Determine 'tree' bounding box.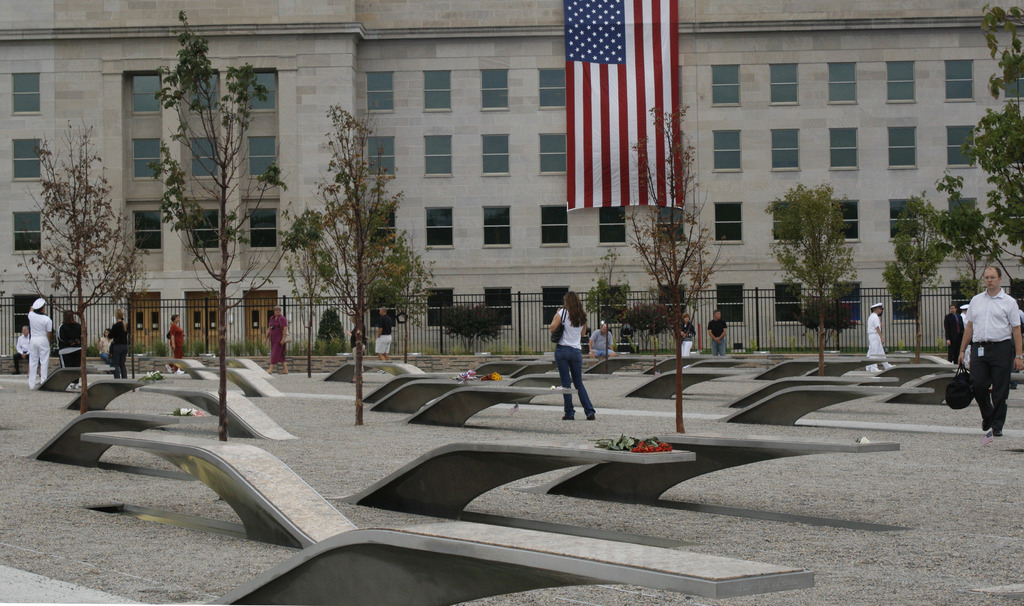
Determined: rect(757, 175, 860, 377).
